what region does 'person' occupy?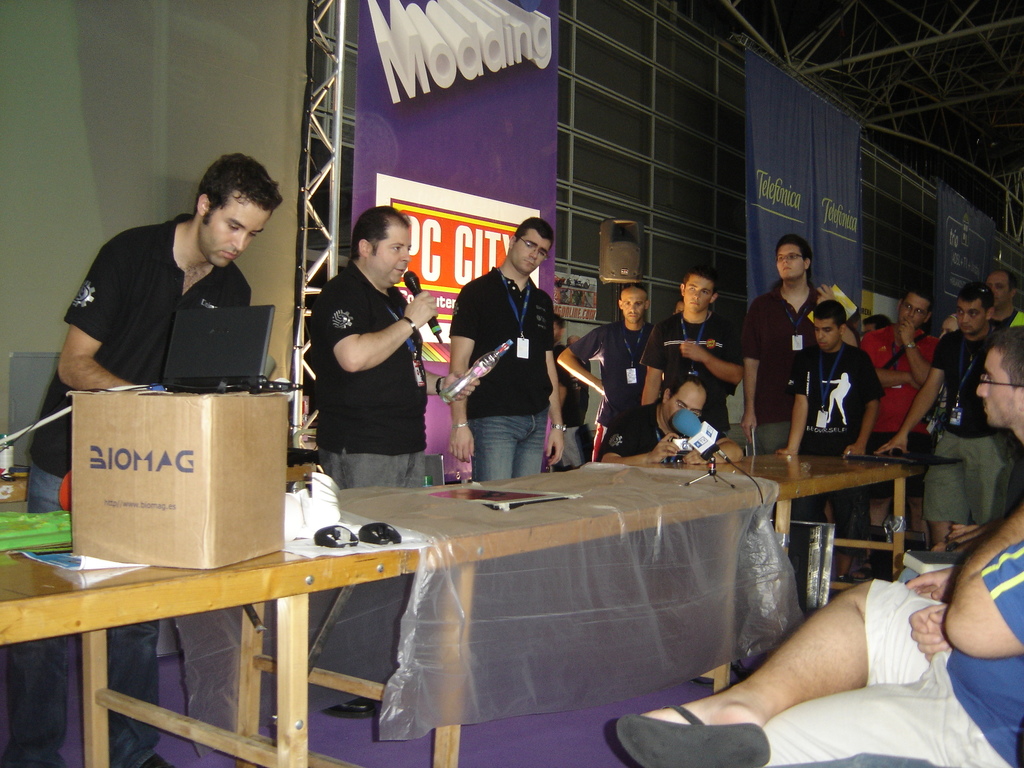
Rect(444, 214, 563, 479).
